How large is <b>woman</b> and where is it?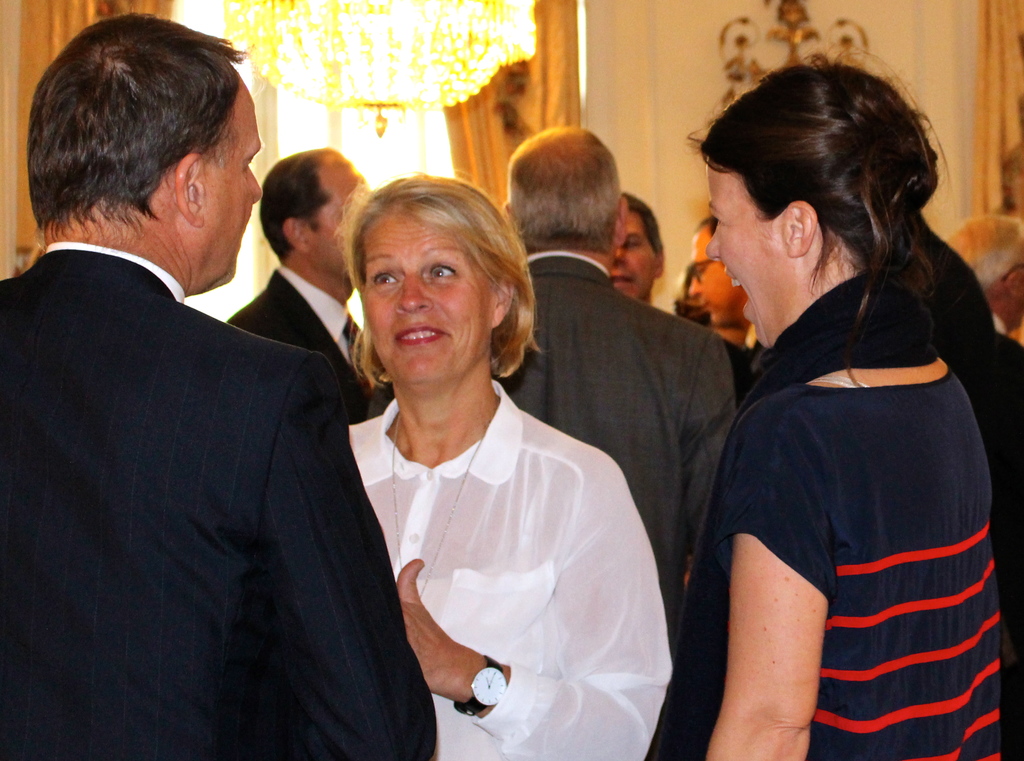
Bounding box: (left=639, top=59, right=1023, bottom=760).
